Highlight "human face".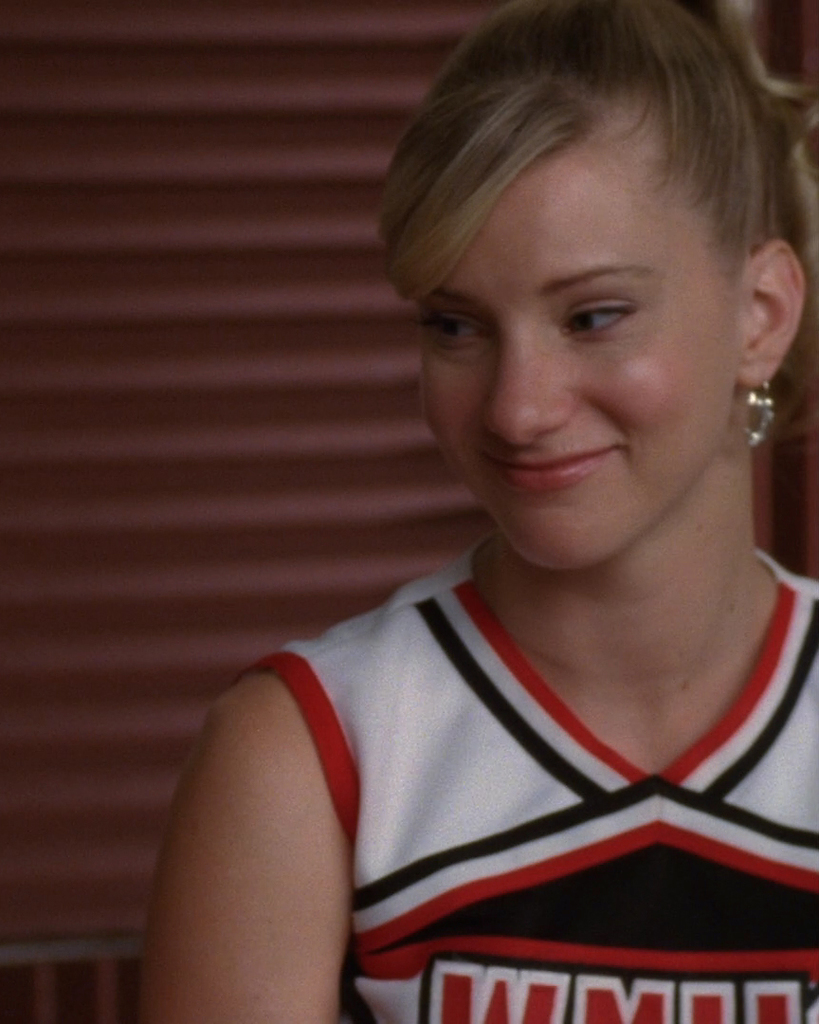
Highlighted region: (left=401, top=118, right=755, bottom=577).
